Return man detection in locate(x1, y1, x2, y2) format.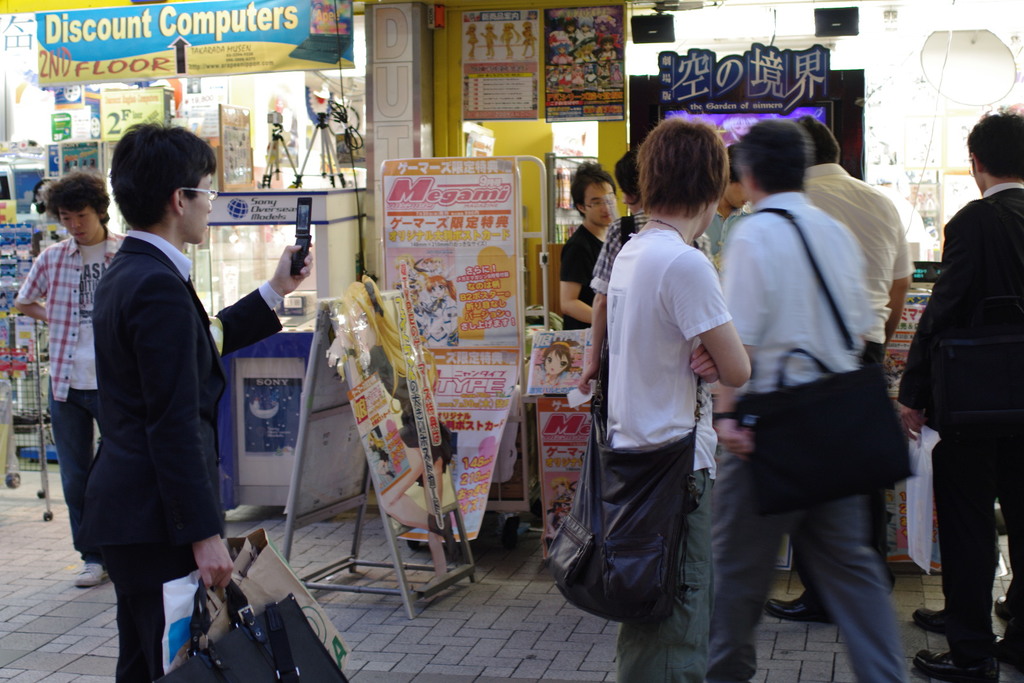
locate(705, 119, 904, 682).
